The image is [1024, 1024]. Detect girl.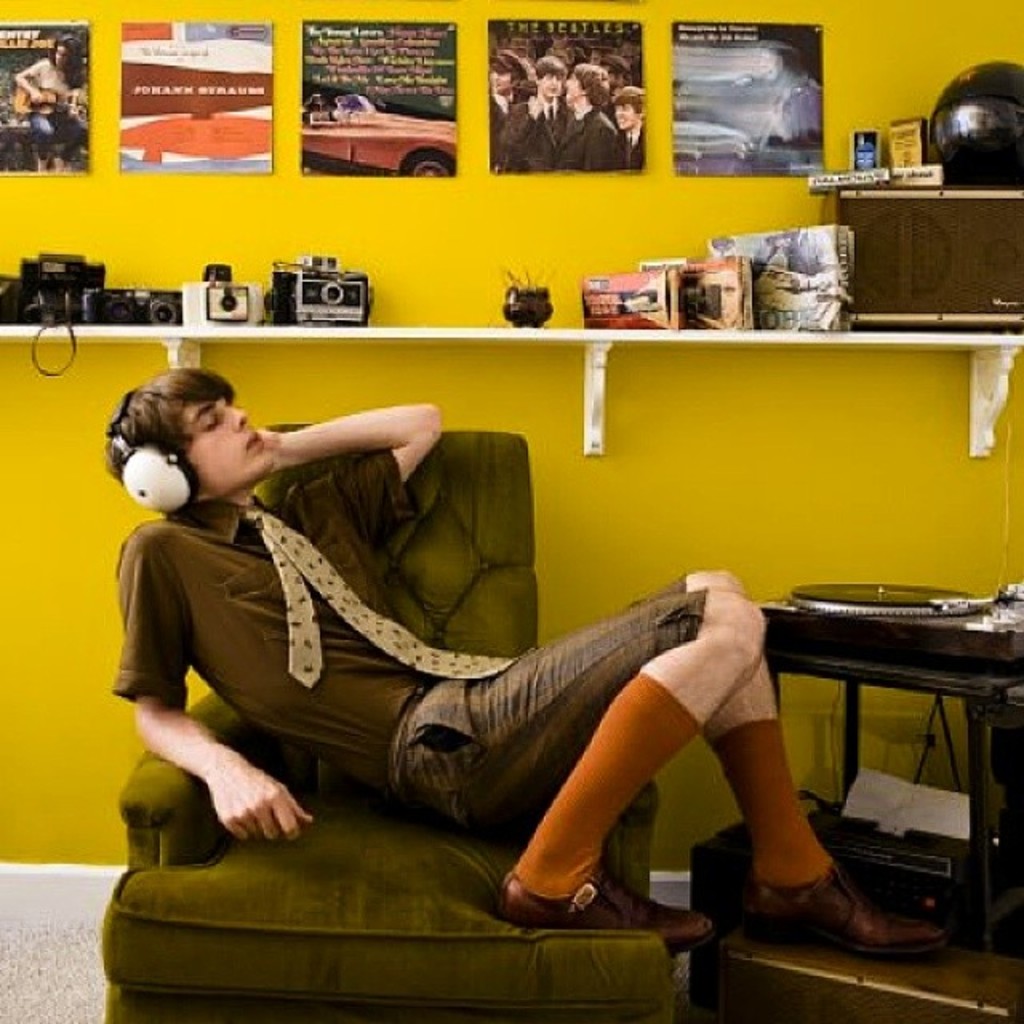
Detection: crop(13, 34, 96, 173).
